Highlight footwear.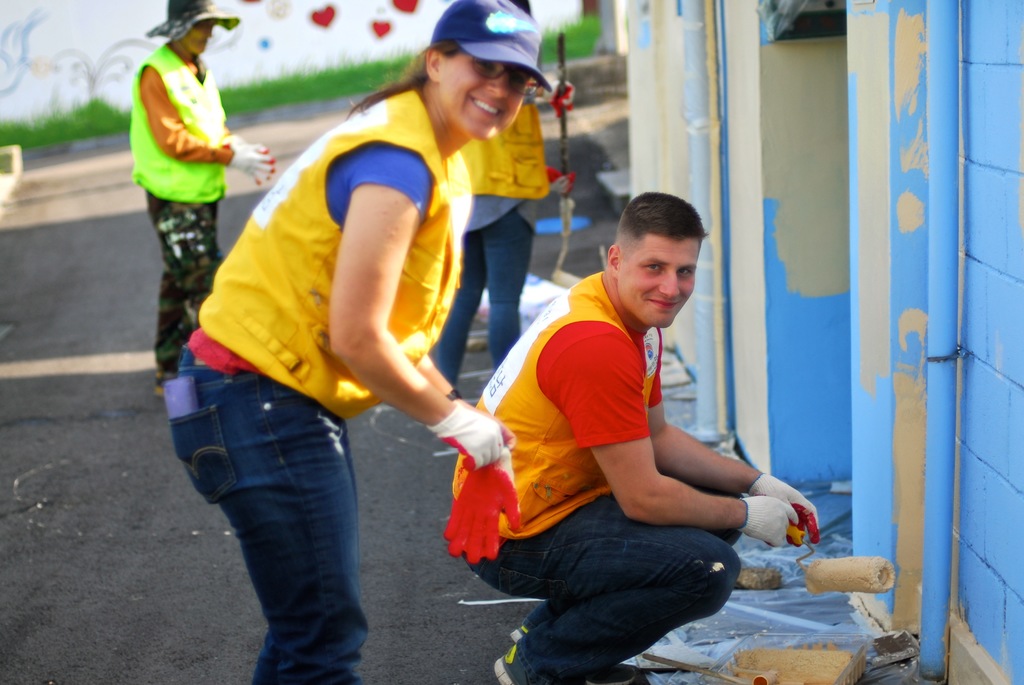
Highlighted region: x1=492 y1=645 x2=513 y2=684.
